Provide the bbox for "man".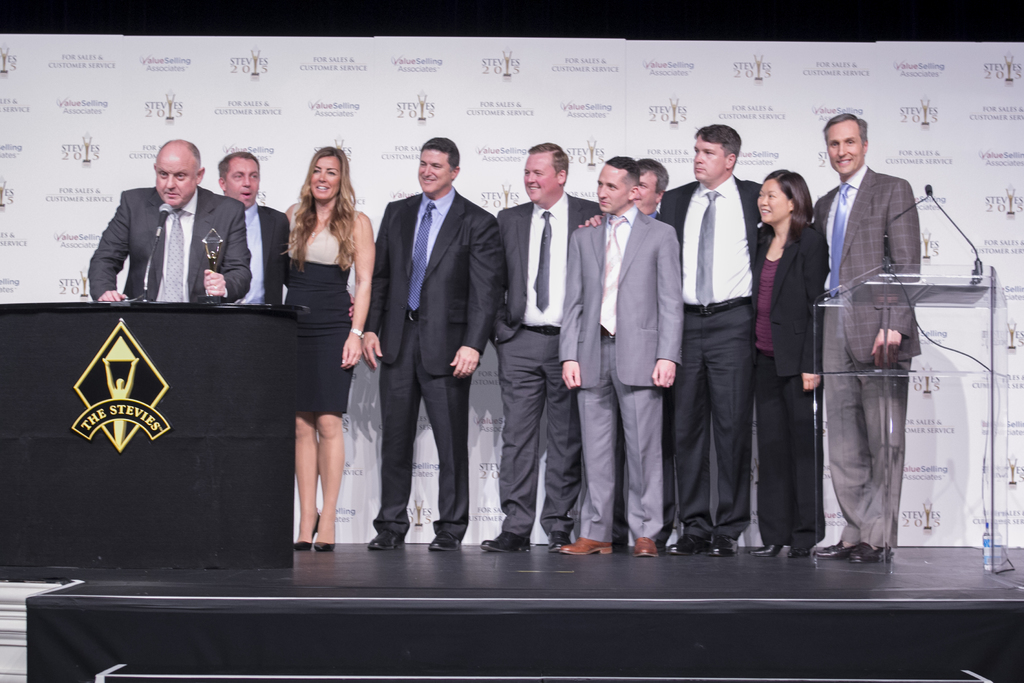
[x1=218, y1=155, x2=290, y2=304].
